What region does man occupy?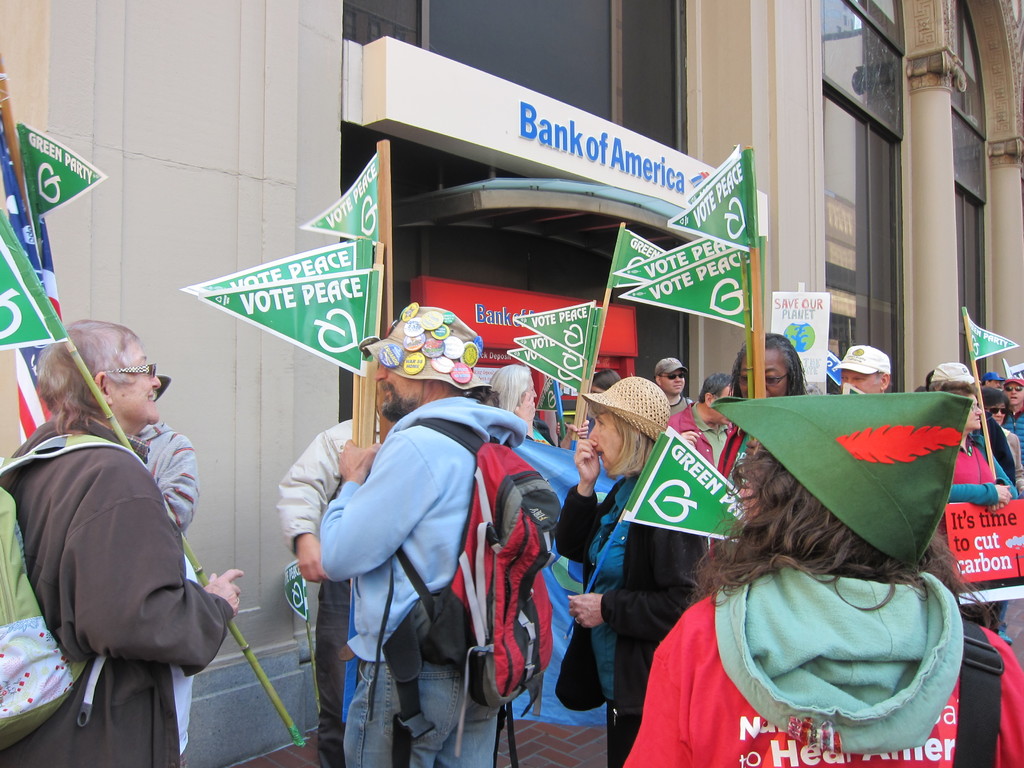
Rect(921, 361, 1014, 507).
